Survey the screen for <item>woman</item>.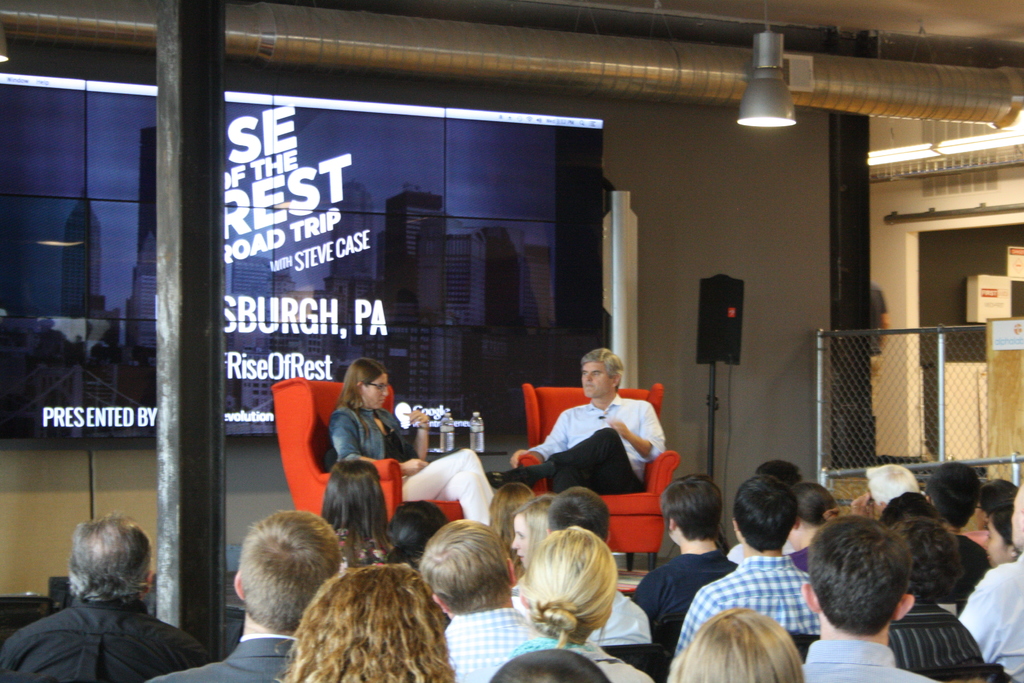
Survey found: rect(514, 522, 662, 682).
